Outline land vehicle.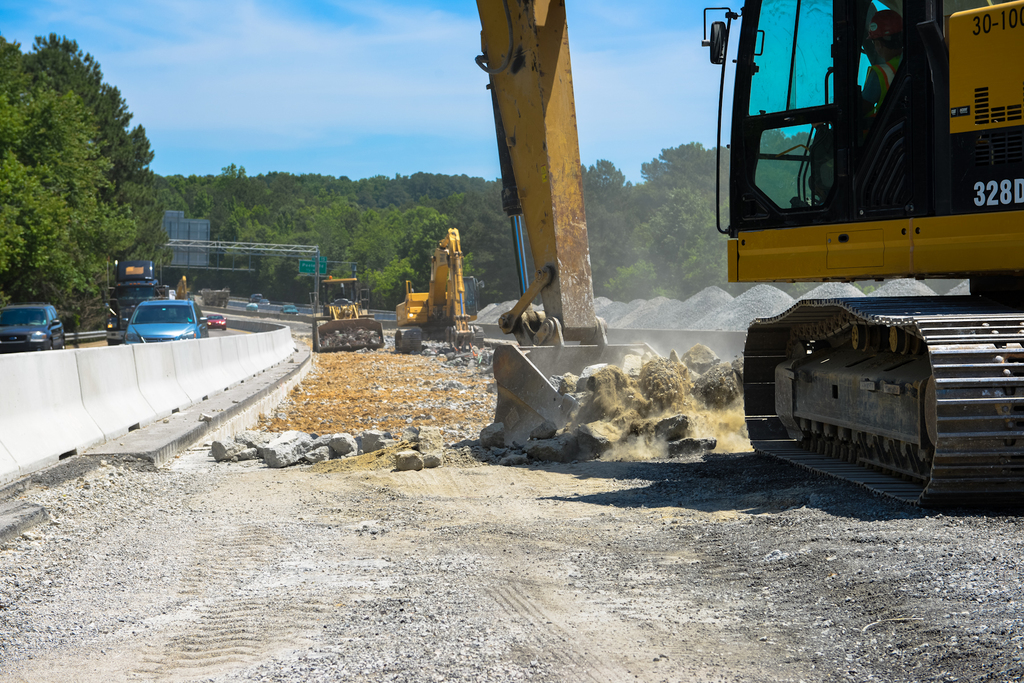
Outline: box(206, 312, 227, 331).
